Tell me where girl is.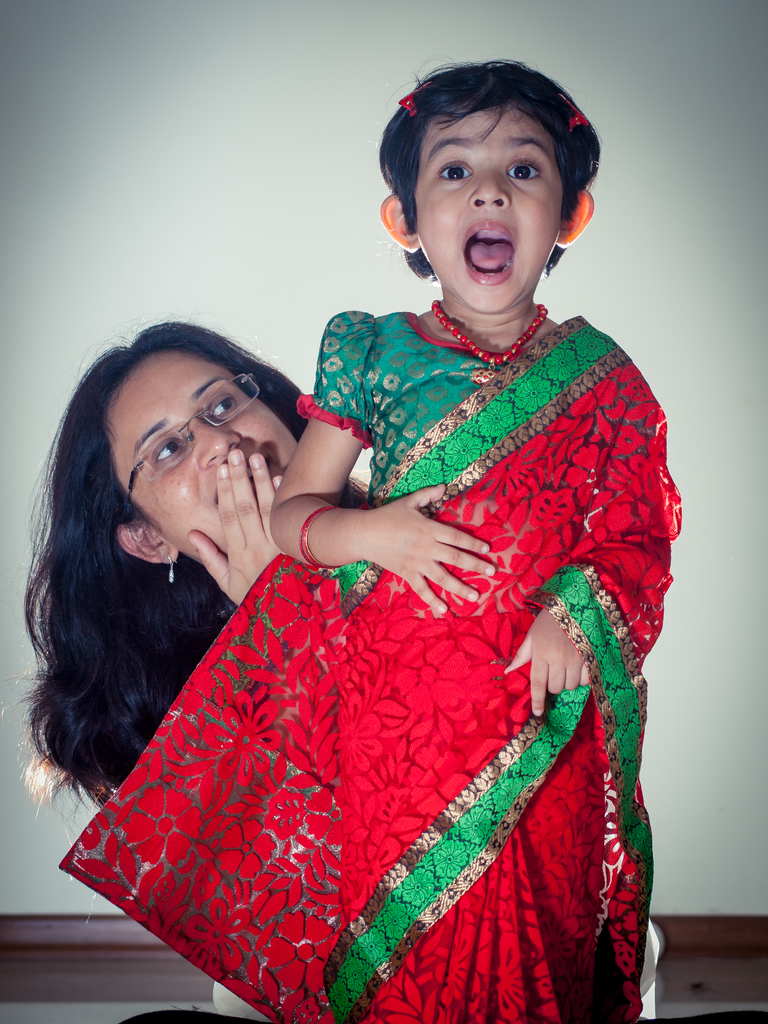
girl is at bbox=[60, 57, 682, 1023].
